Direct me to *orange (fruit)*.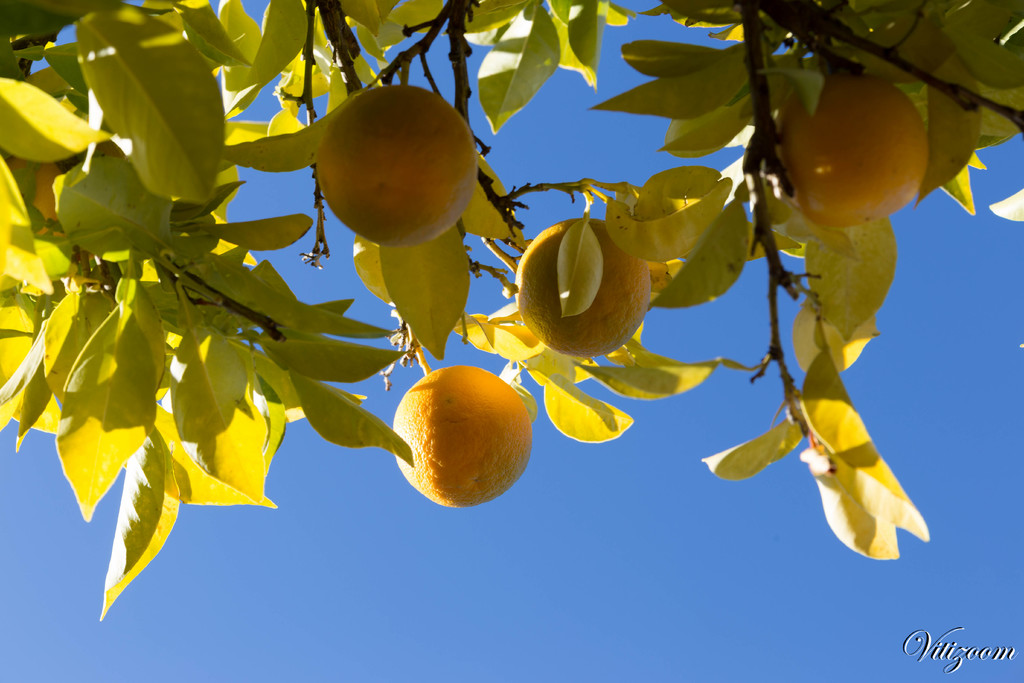
Direction: detection(381, 356, 540, 505).
